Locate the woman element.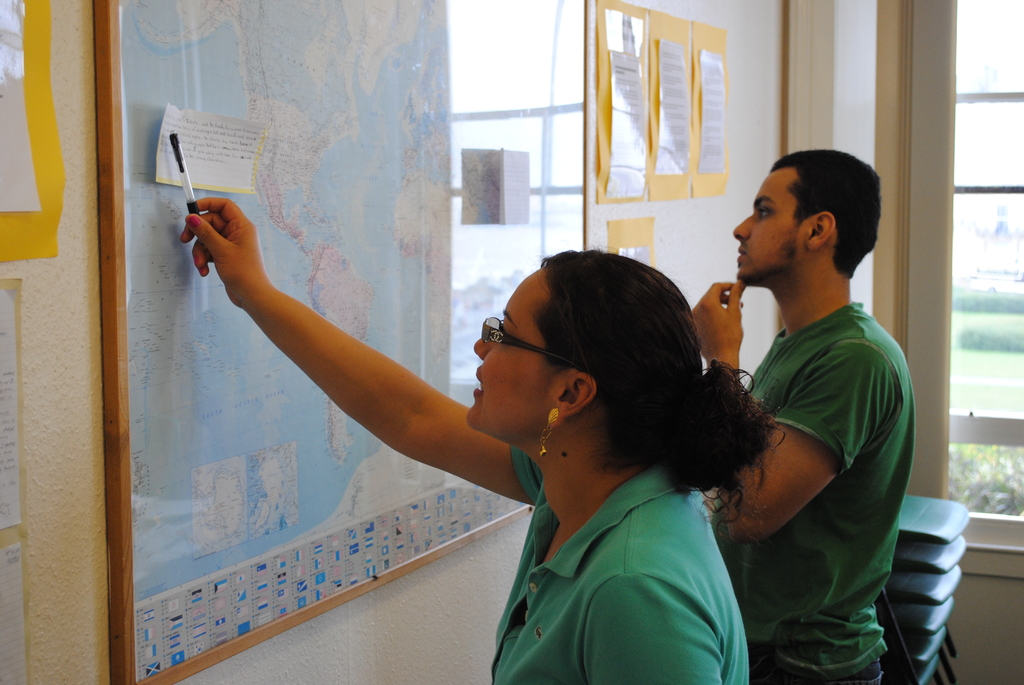
Element bbox: [173, 197, 790, 684].
